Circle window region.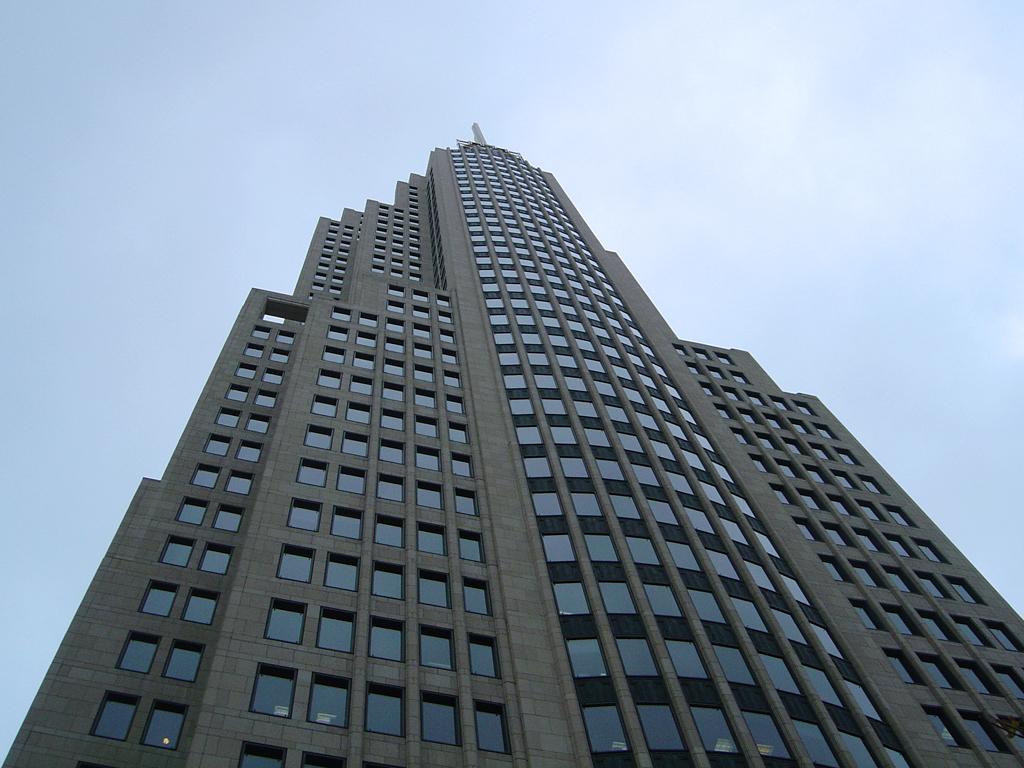
Region: [x1=749, y1=458, x2=772, y2=480].
